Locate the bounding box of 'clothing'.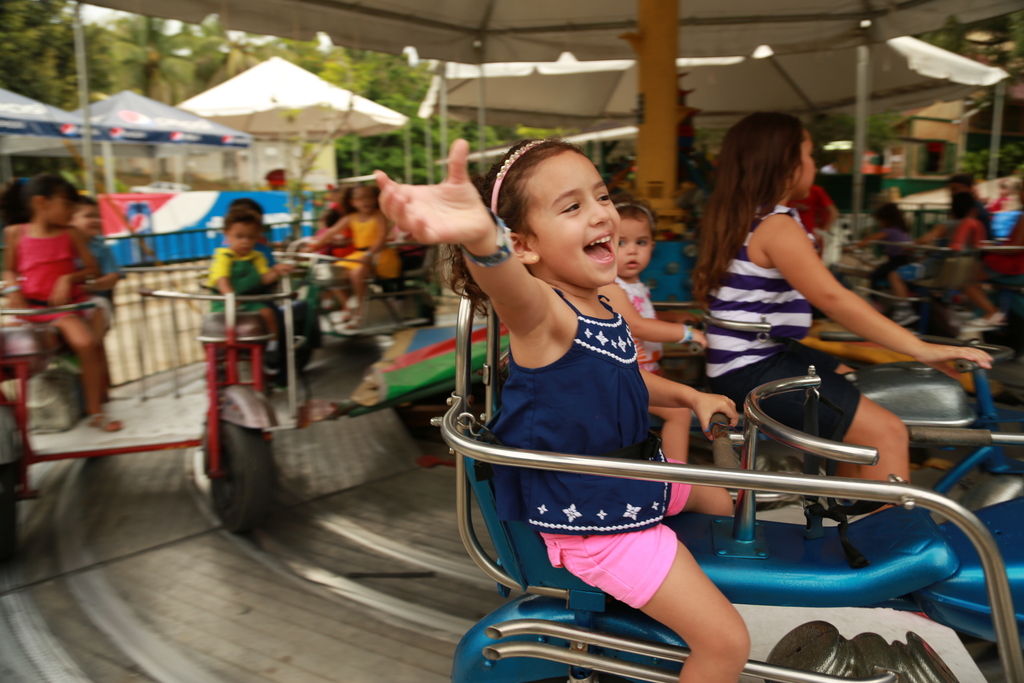
Bounding box: (left=870, top=220, right=913, bottom=266).
